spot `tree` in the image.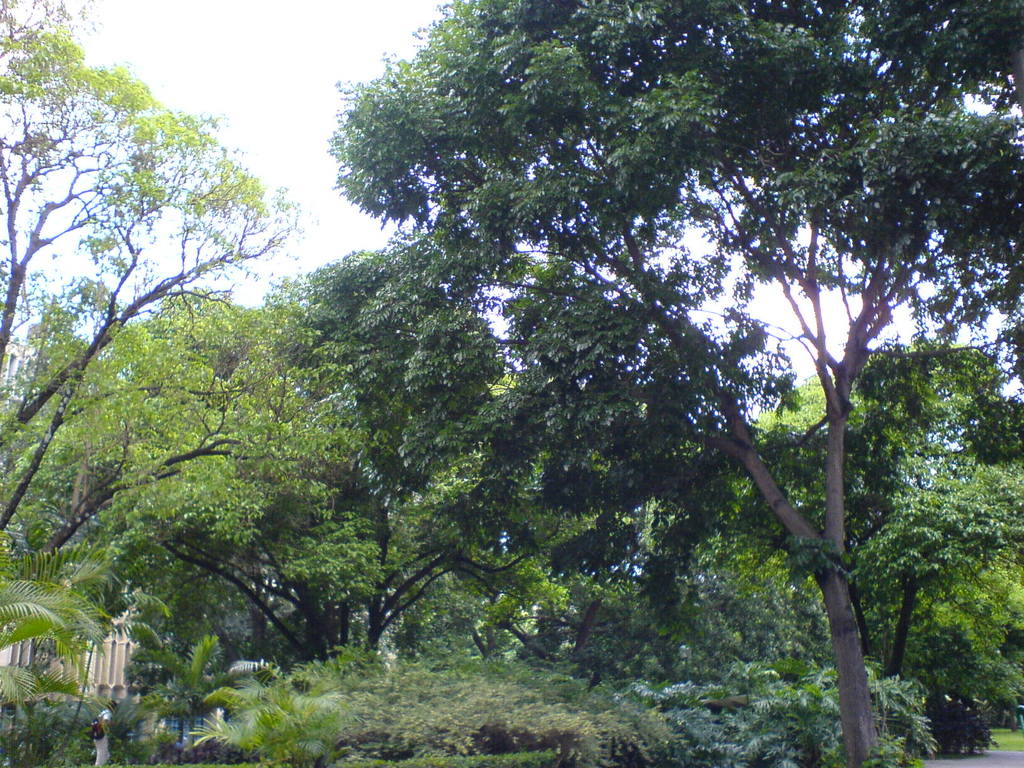
`tree` found at 120,631,264,765.
